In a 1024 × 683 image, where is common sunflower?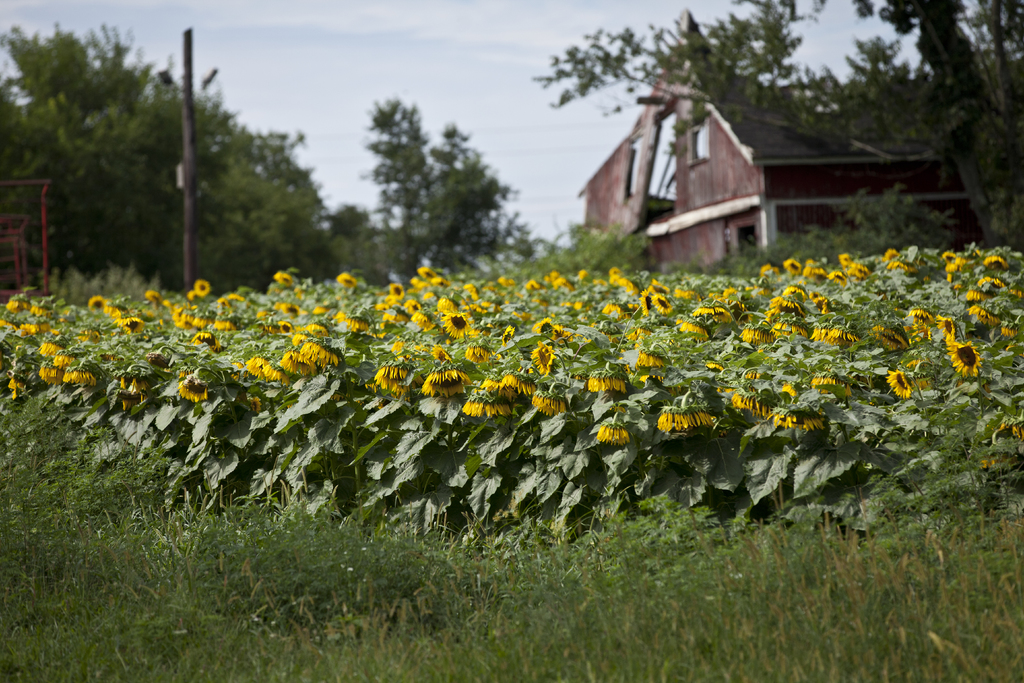
(595, 414, 644, 448).
